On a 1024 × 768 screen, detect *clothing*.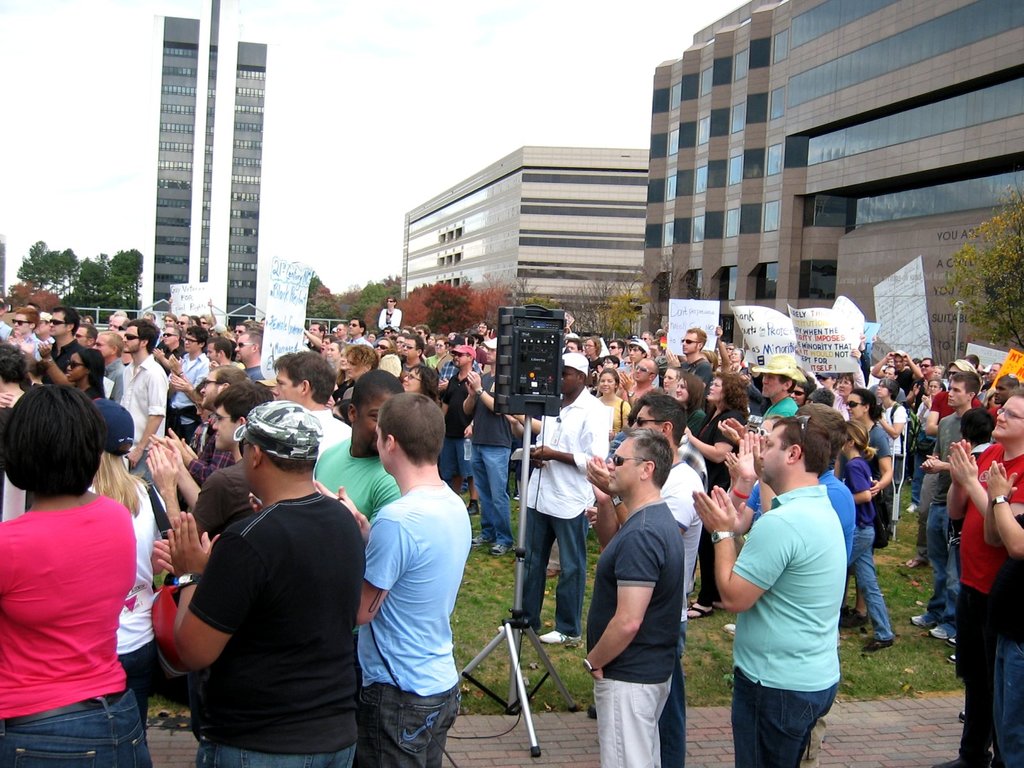
x1=682, y1=356, x2=712, y2=399.
